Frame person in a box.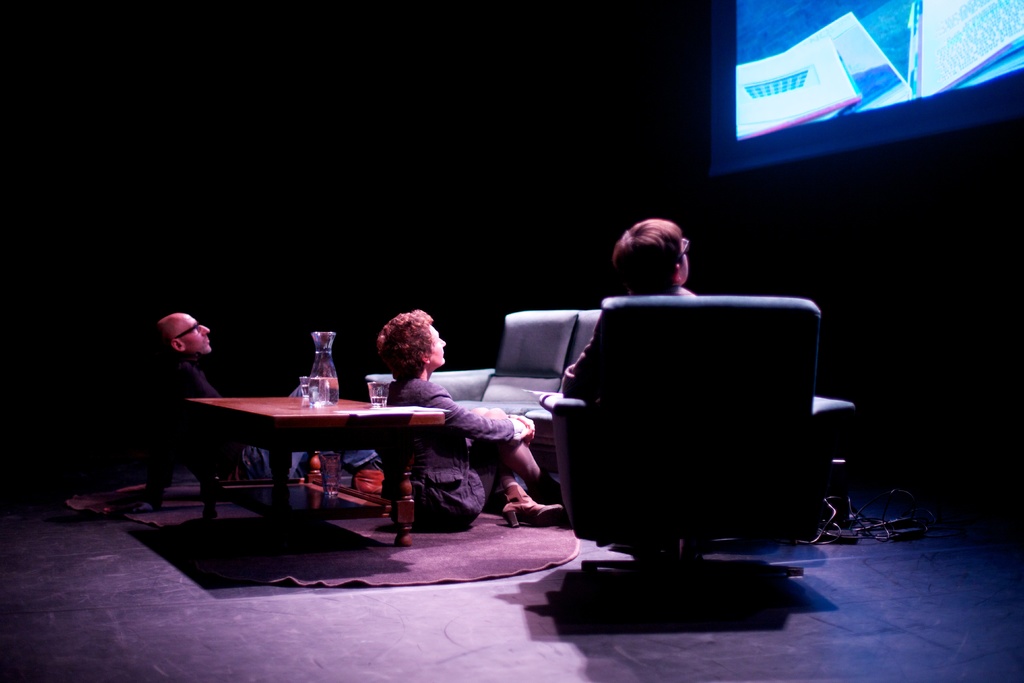
select_region(133, 313, 384, 513).
